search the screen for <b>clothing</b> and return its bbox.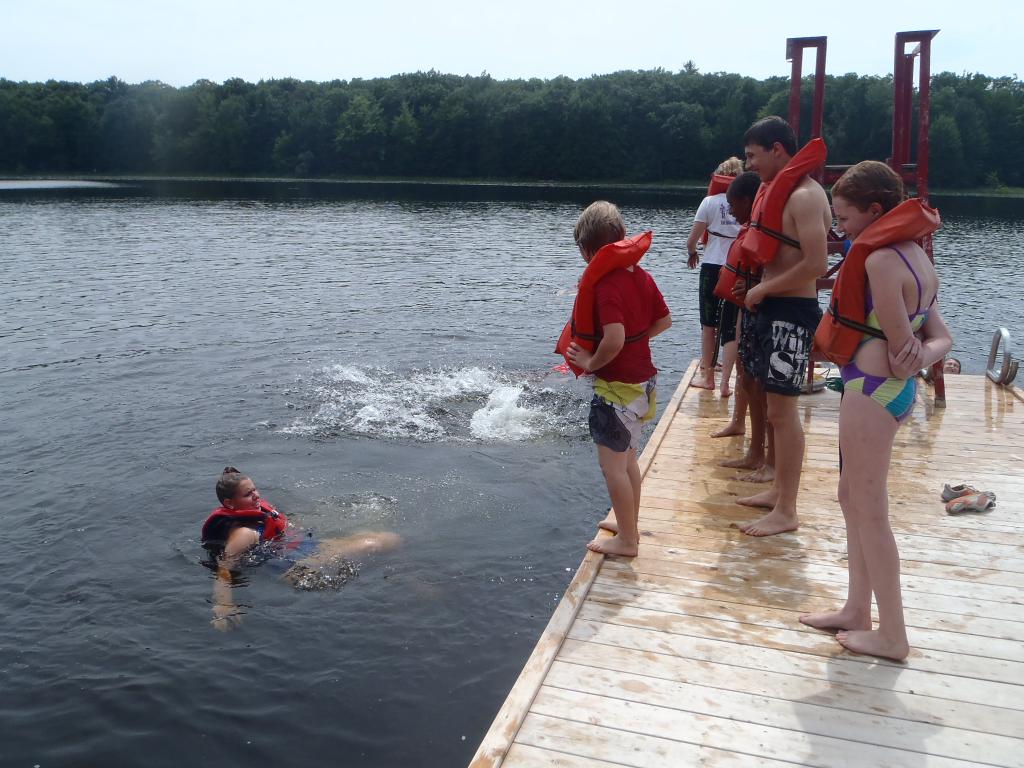
Found: detection(837, 248, 938, 429).
